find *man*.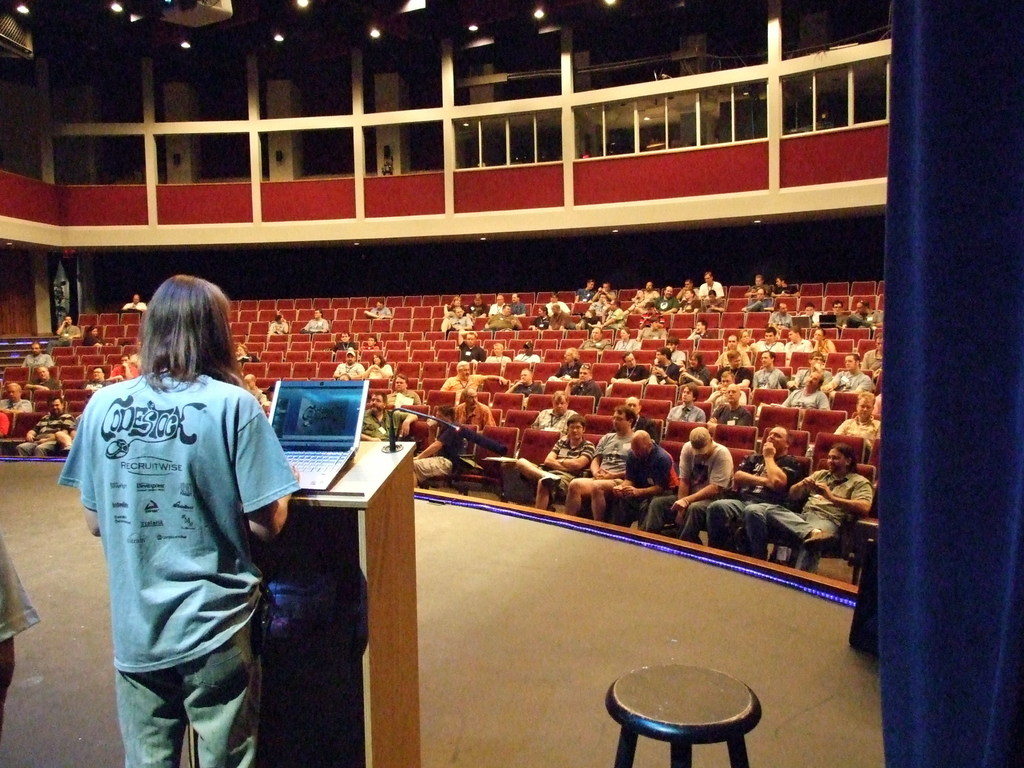
<box>746,348,791,389</box>.
